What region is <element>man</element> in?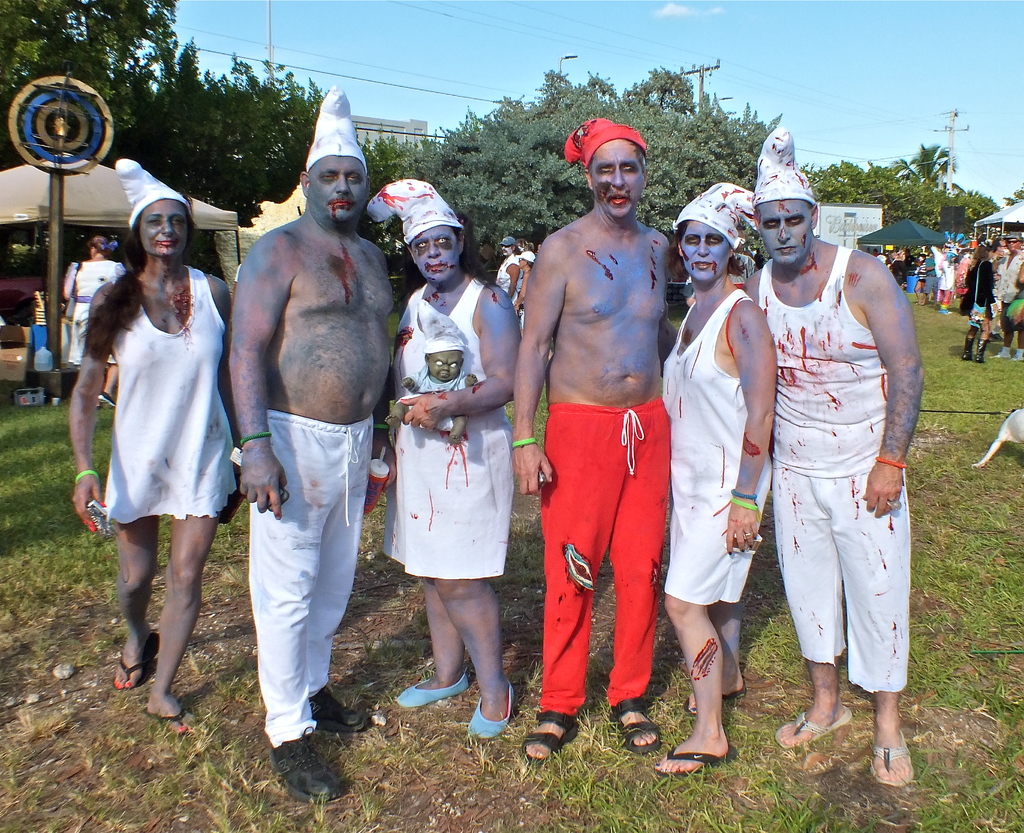
left=740, top=125, right=927, bottom=787.
